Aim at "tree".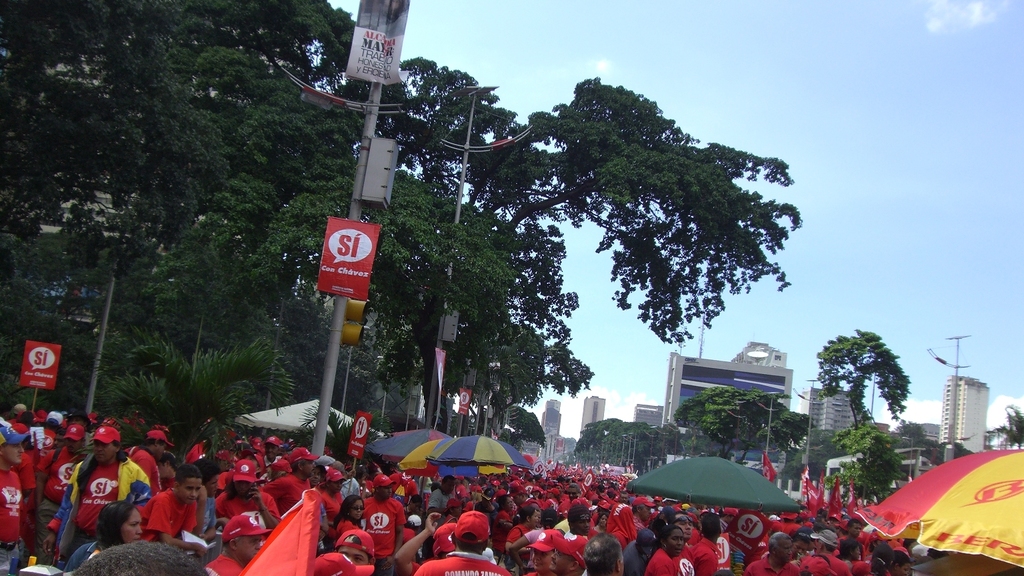
Aimed at pyautogui.locateOnScreen(671, 383, 815, 467).
